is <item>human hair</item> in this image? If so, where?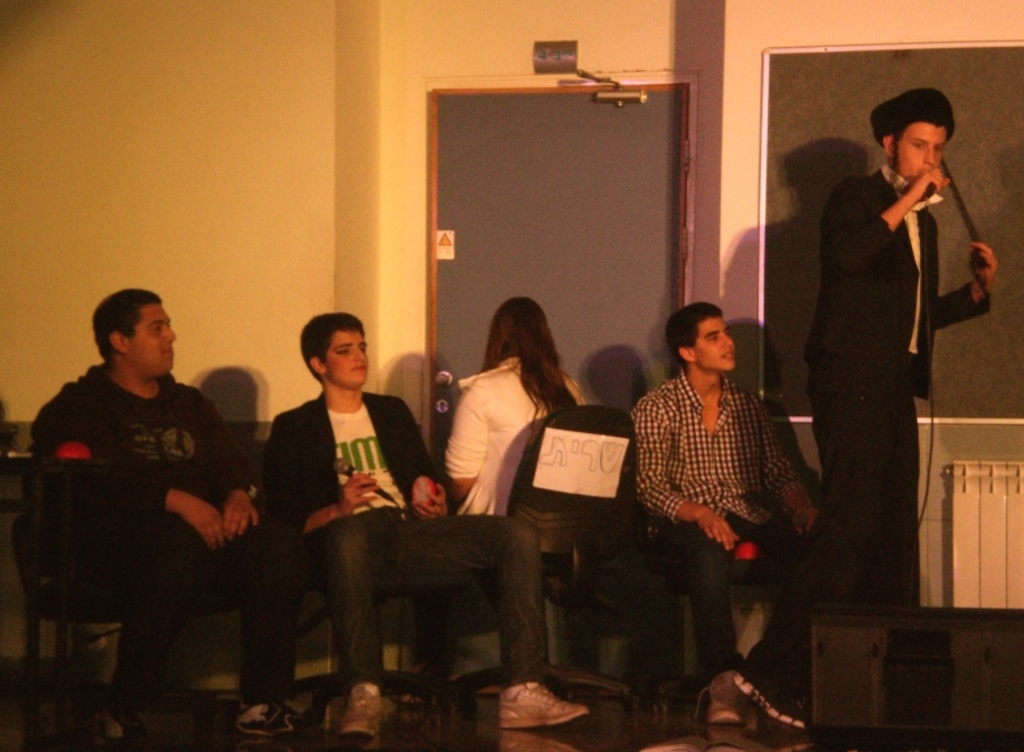
Yes, at [90,284,163,362].
